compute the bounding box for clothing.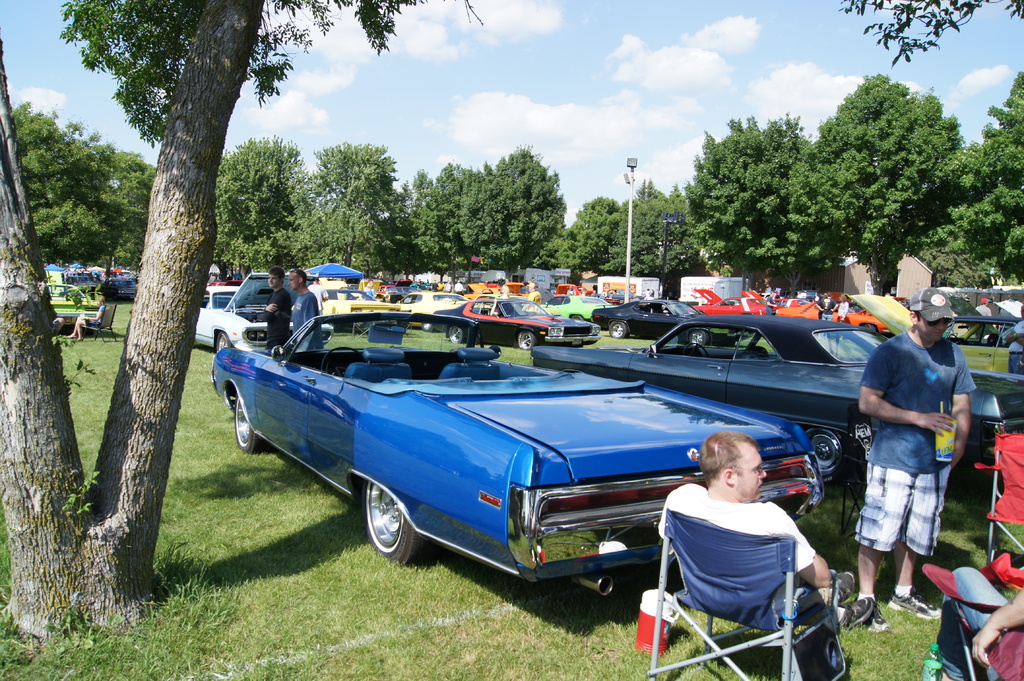
<bbox>656, 463, 836, 655</bbox>.
